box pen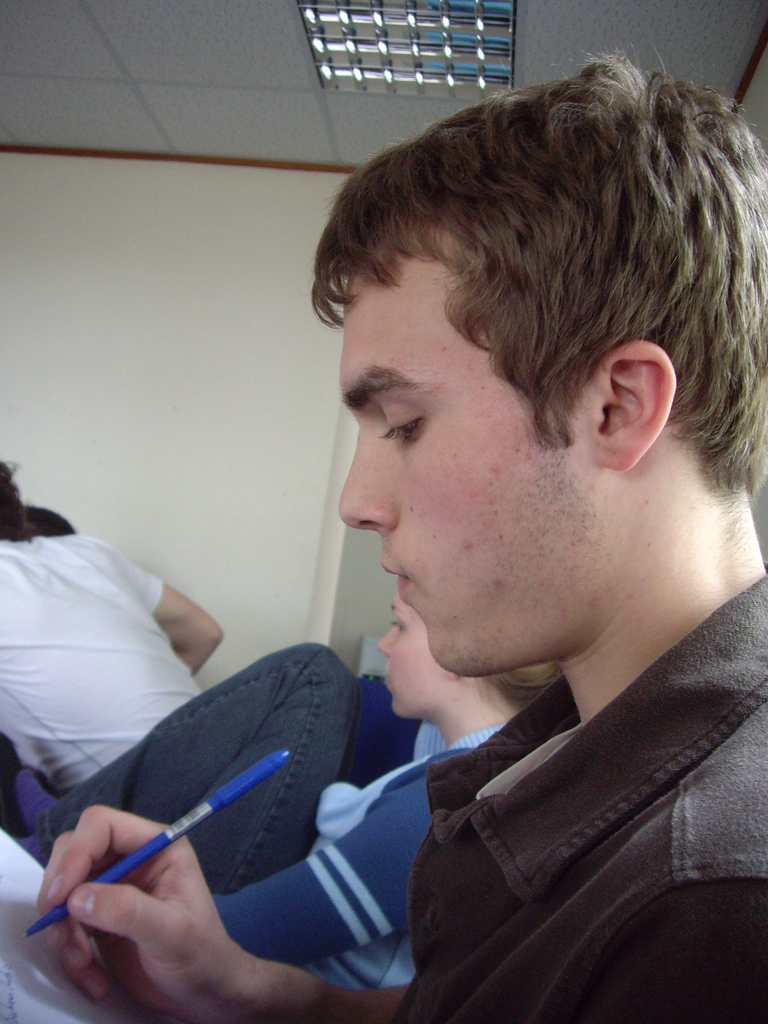
[x1=18, y1=746, x2=291, y2=938]
